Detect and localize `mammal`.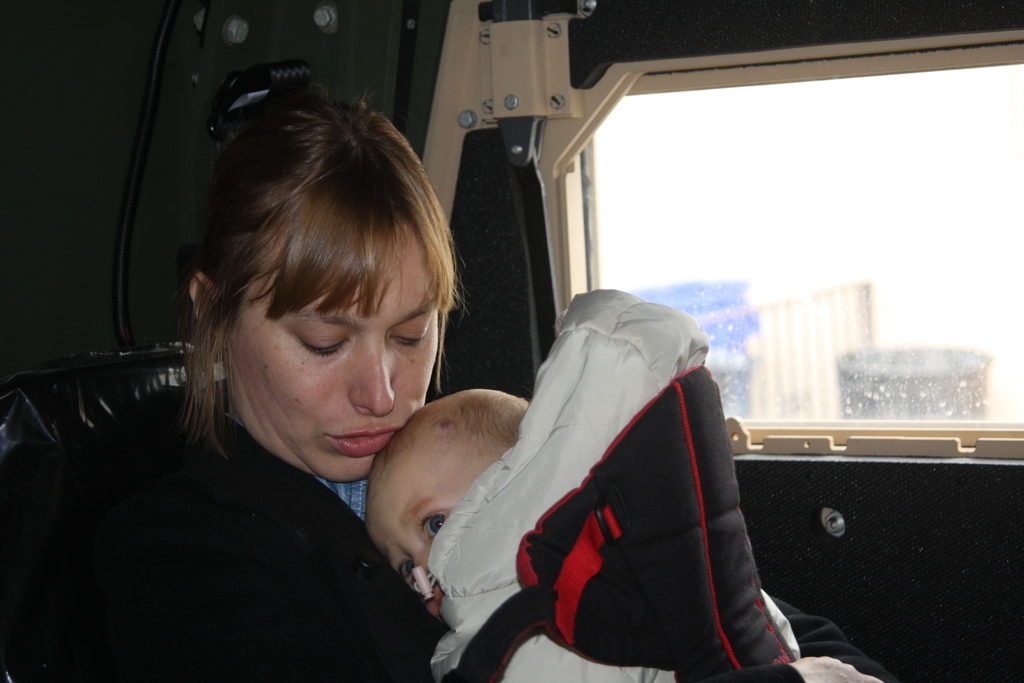
Localized at x1=361, y1=390, x2=886, y2=682.
